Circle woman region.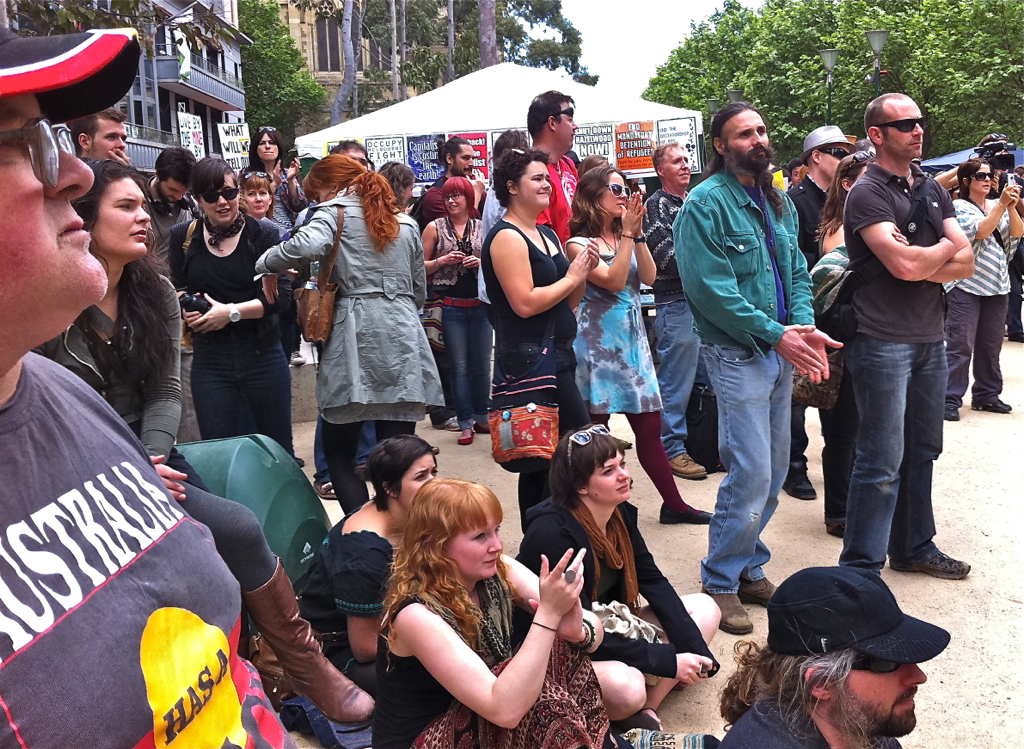
Region: BBox(257, 148, 454, 522).
